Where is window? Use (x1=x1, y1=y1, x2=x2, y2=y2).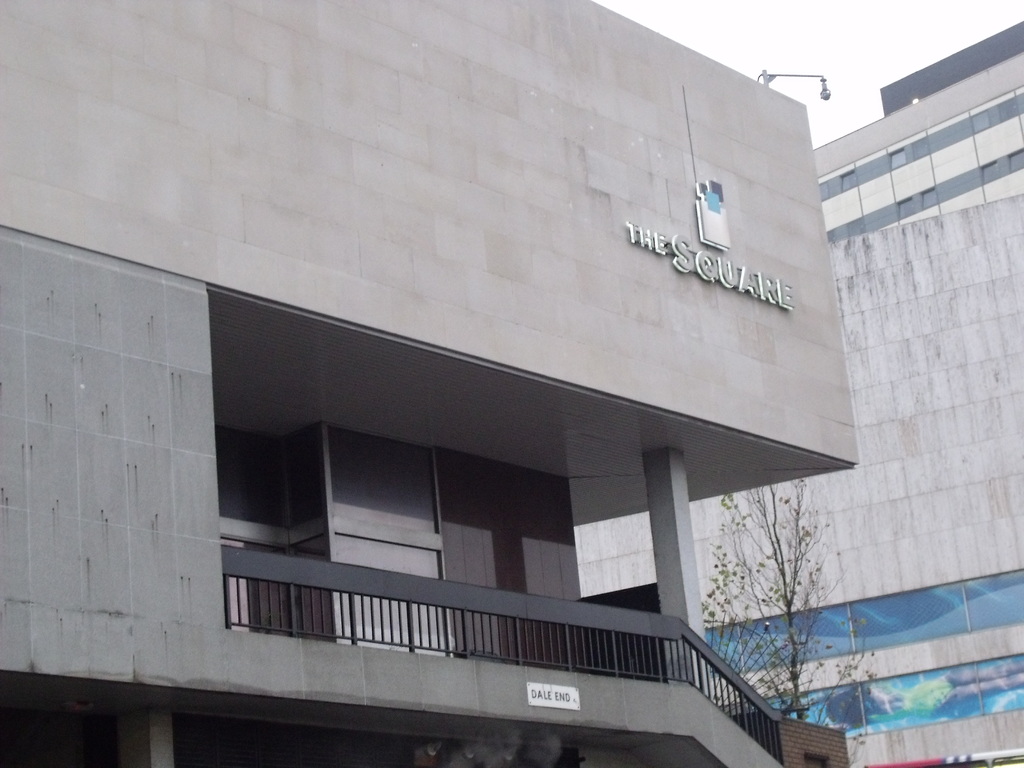
(x1=974, y1=157, x2=1001, y2=187).
